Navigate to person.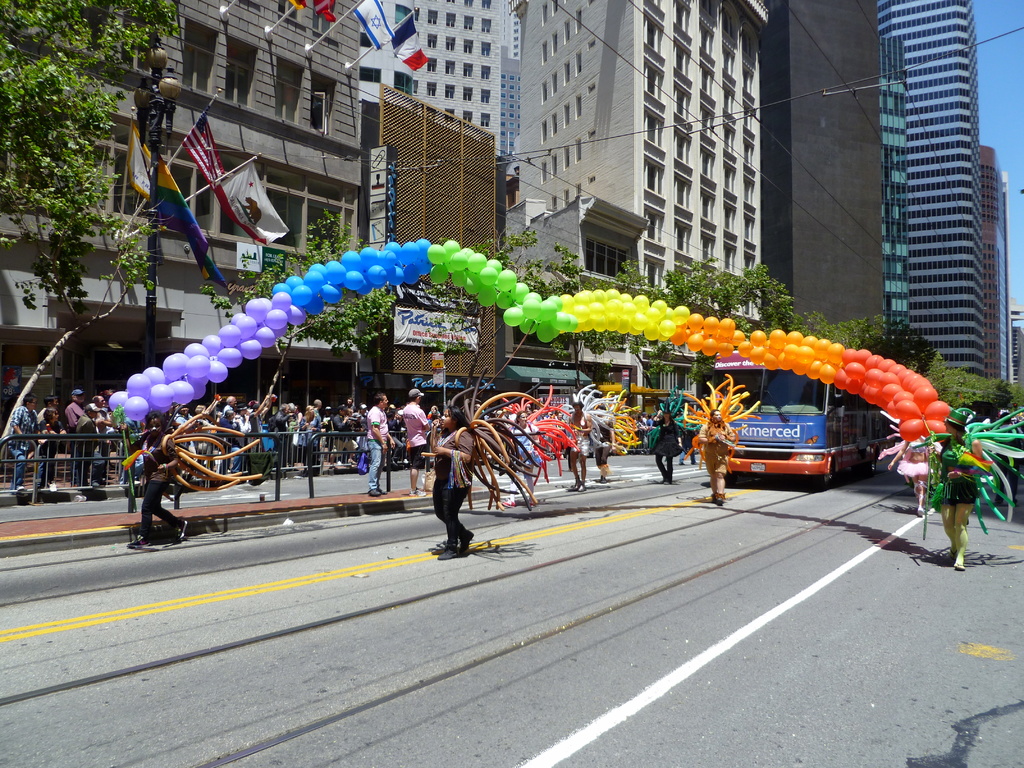
Navigation target: pyautogui.locateOnScreen(888, 438, 932, 513).
